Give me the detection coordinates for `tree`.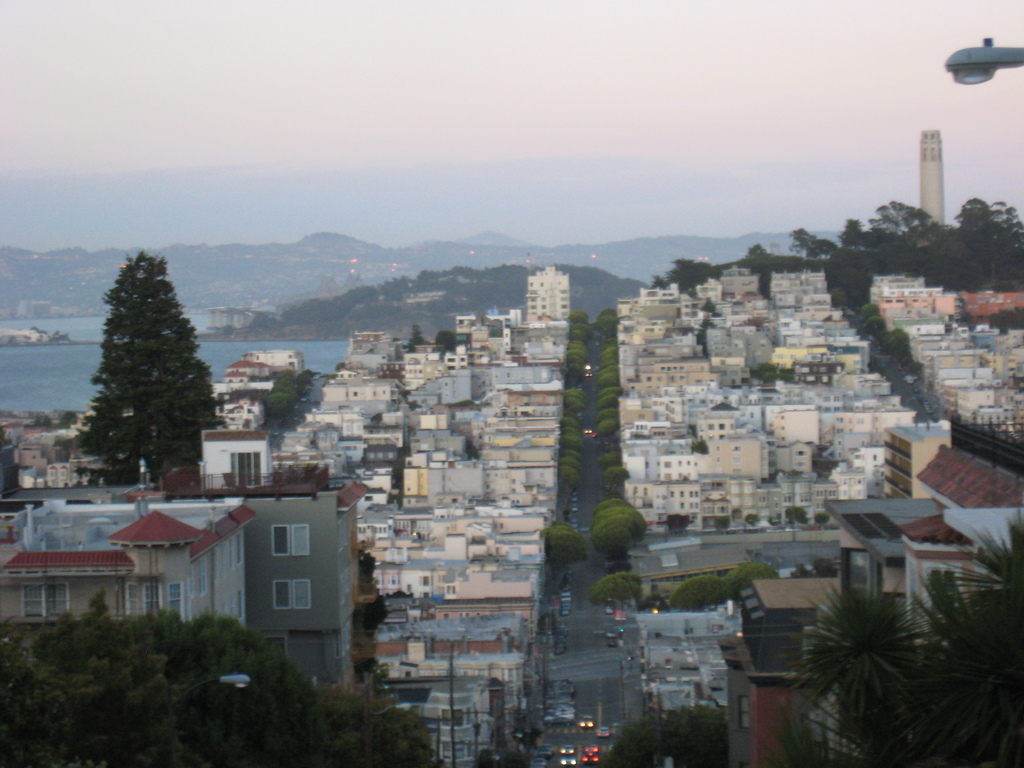
[598,301,624,333].
